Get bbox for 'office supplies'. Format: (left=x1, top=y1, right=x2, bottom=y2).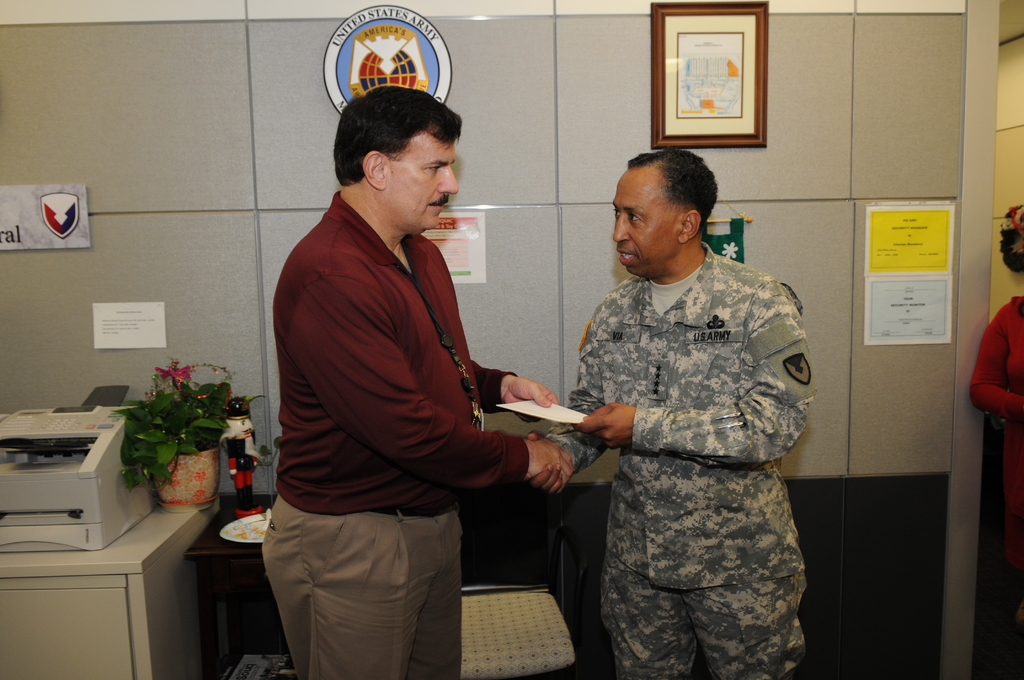
(left=0, top=389, right=134, bottom=554).
